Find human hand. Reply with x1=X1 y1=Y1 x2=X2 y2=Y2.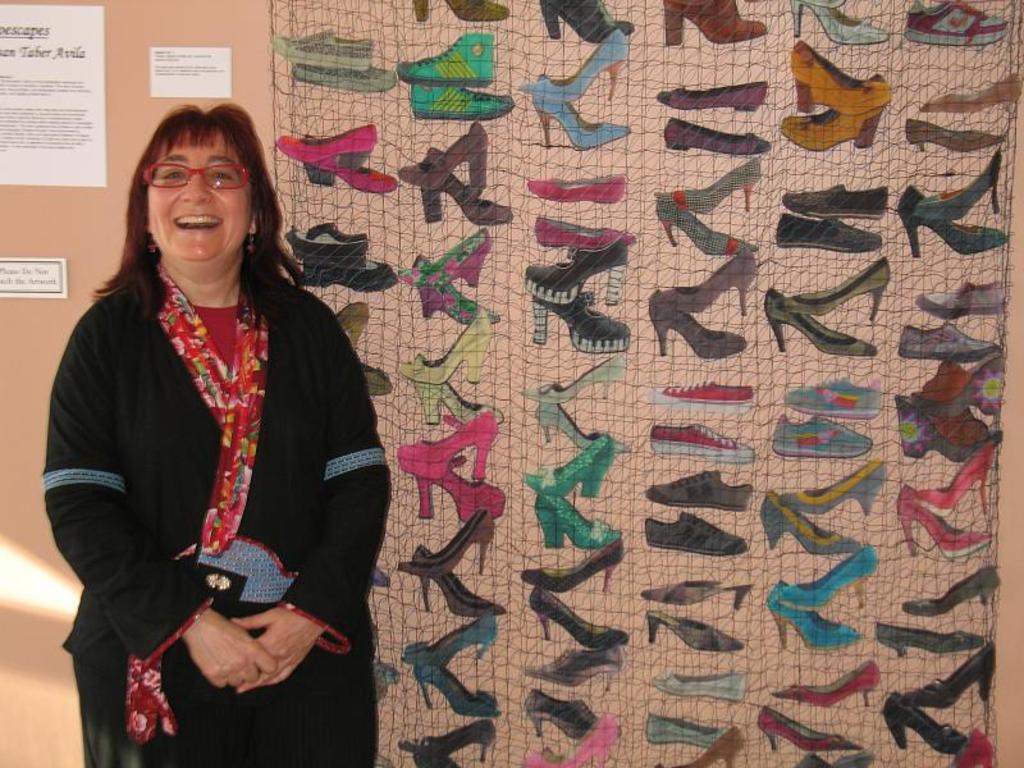
x1=228 y1=609 x2=328 y2=694.
